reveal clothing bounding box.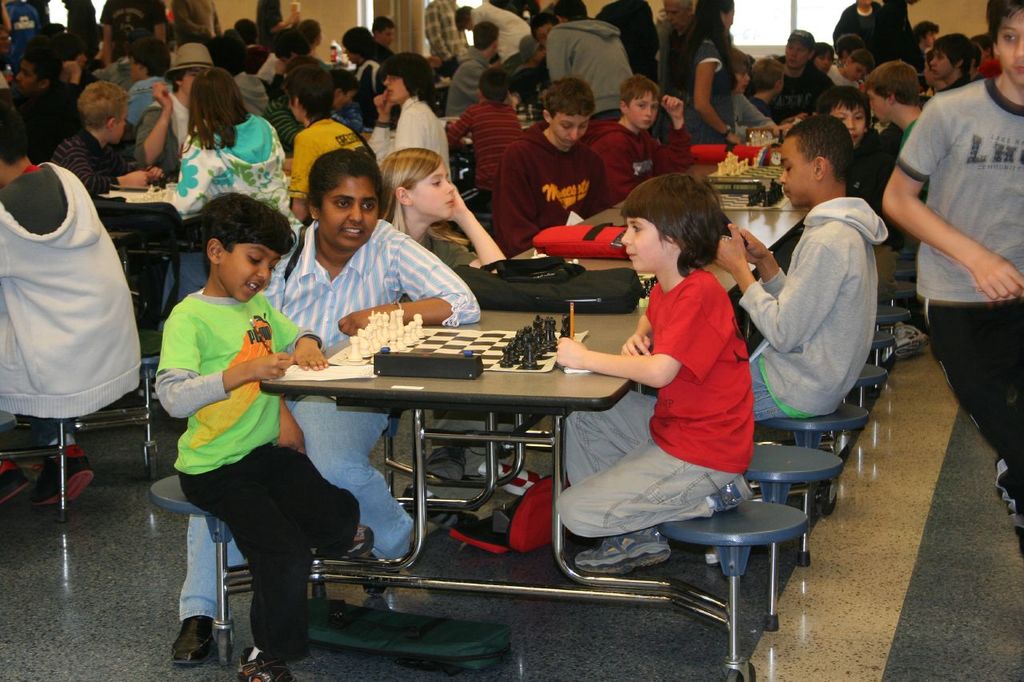
Revealed: crop(917, 299, 1022, 537).
